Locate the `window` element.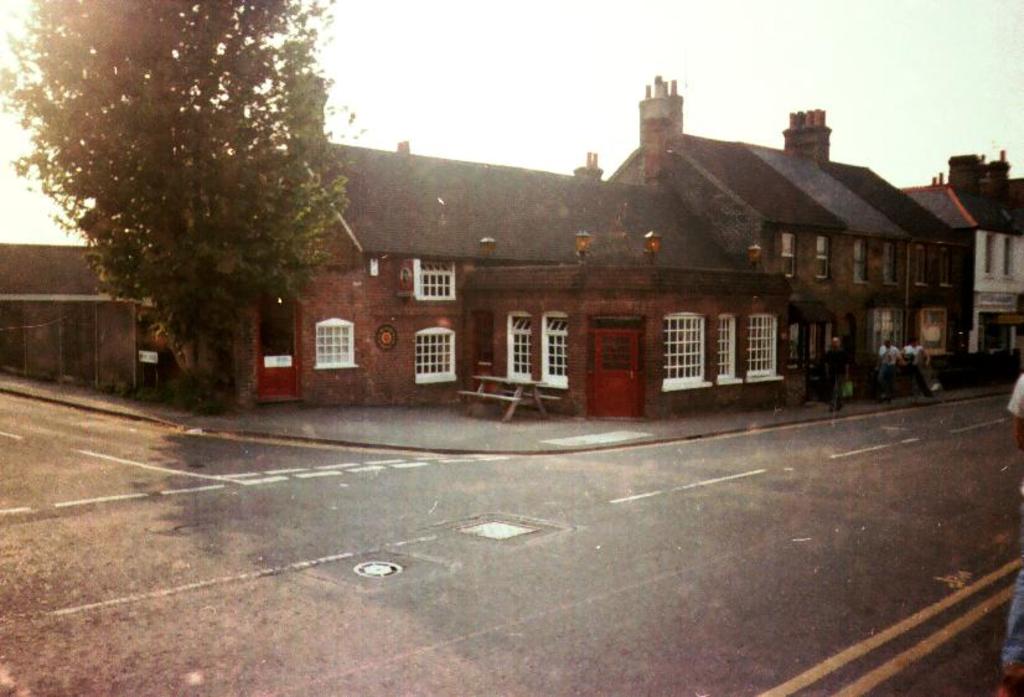
Element bbox: [938,247,948,285].
